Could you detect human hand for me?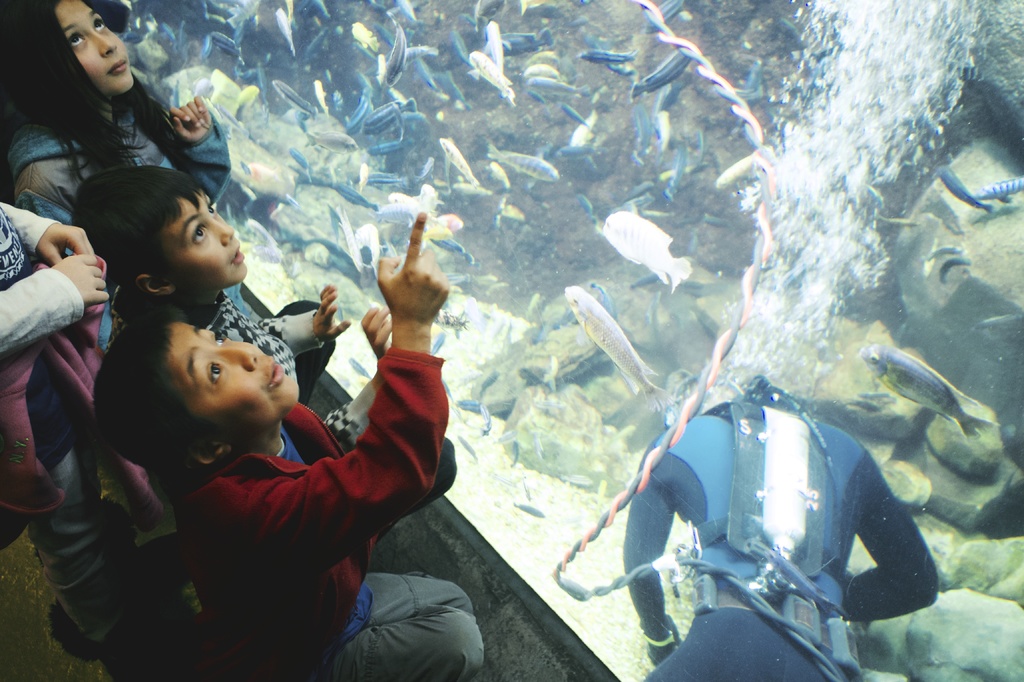
Detection result: (x1=310, y1=281, x2=354, y2=347).
